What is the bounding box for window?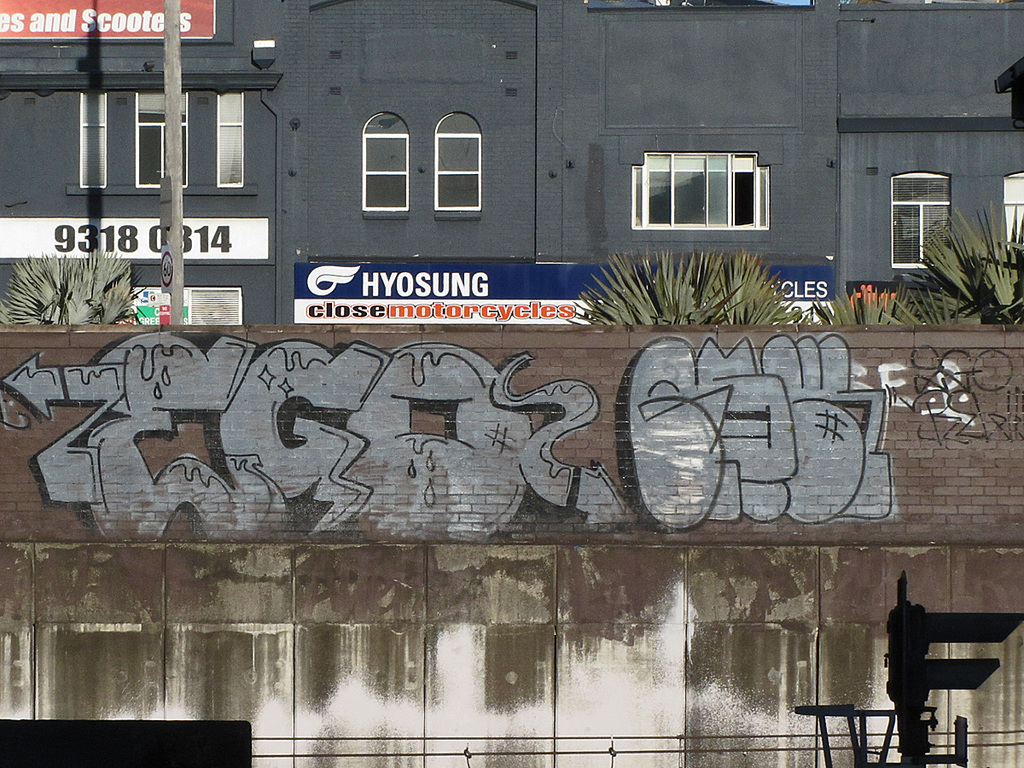
region(621, 129, 782, 231).
